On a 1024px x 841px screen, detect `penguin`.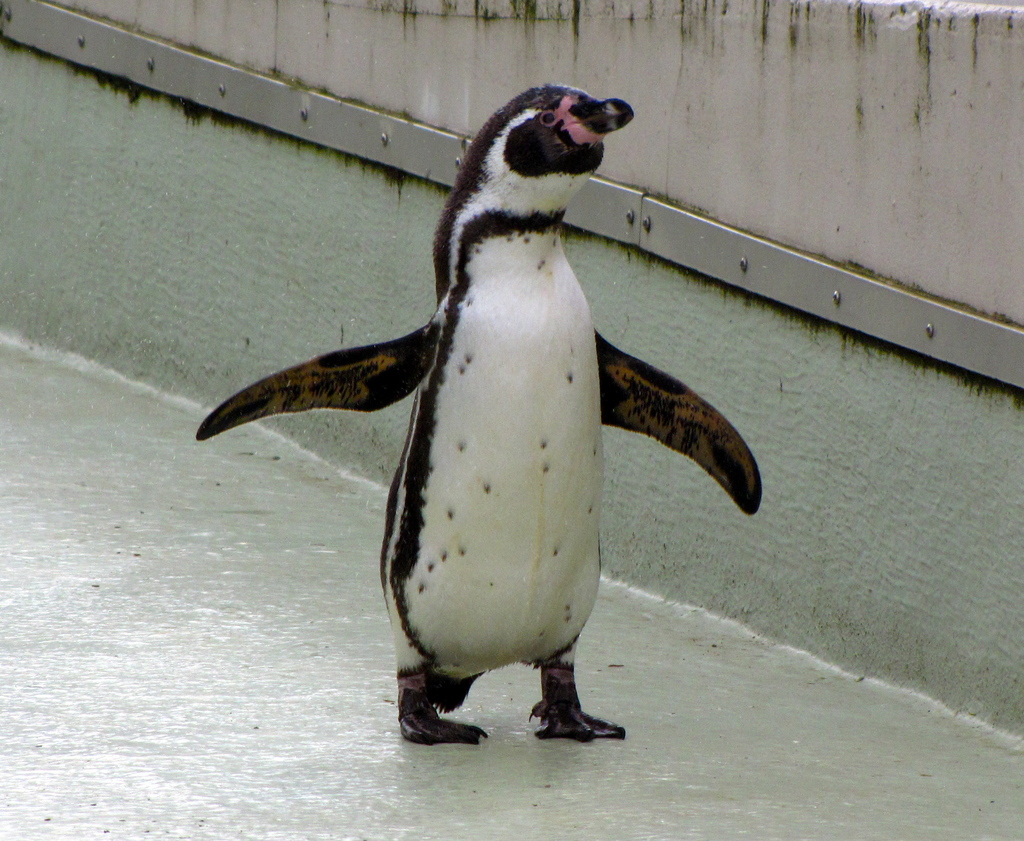
bbox=(196, 83, 762, 744).
